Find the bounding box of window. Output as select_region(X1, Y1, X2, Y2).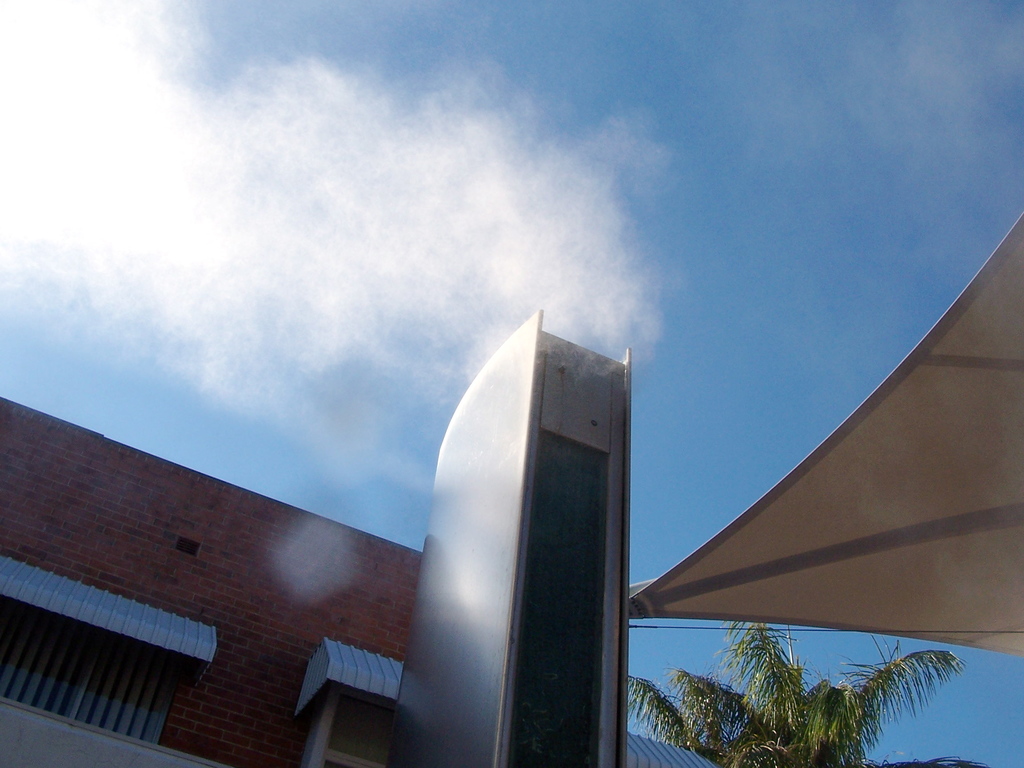
select_region(299, 691, 397, 767).
